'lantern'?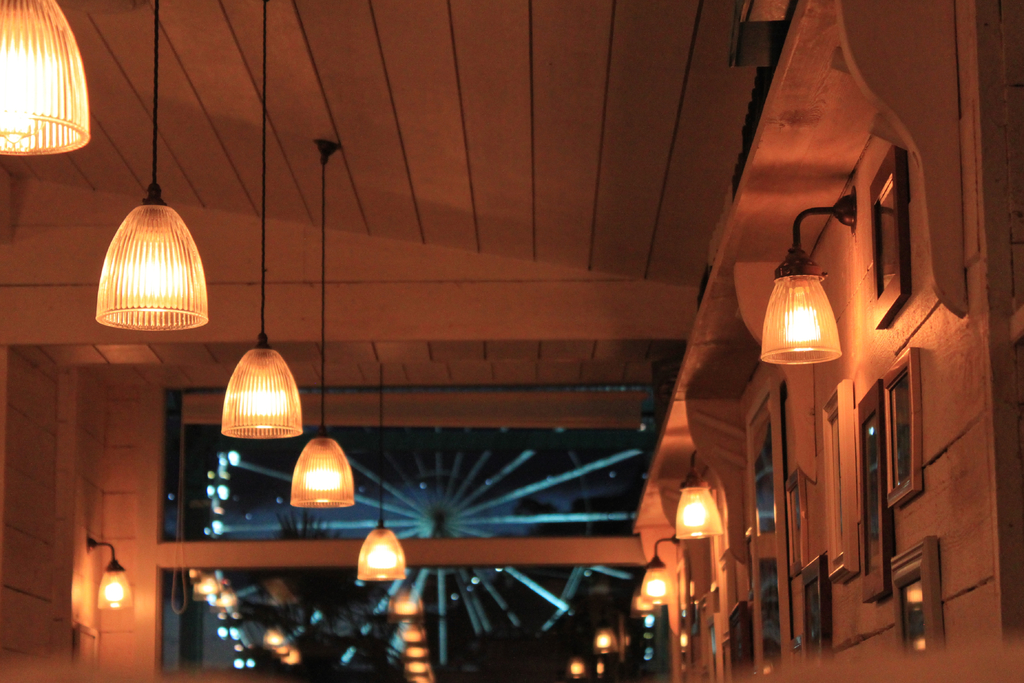
(95, 182, 212, 345)
